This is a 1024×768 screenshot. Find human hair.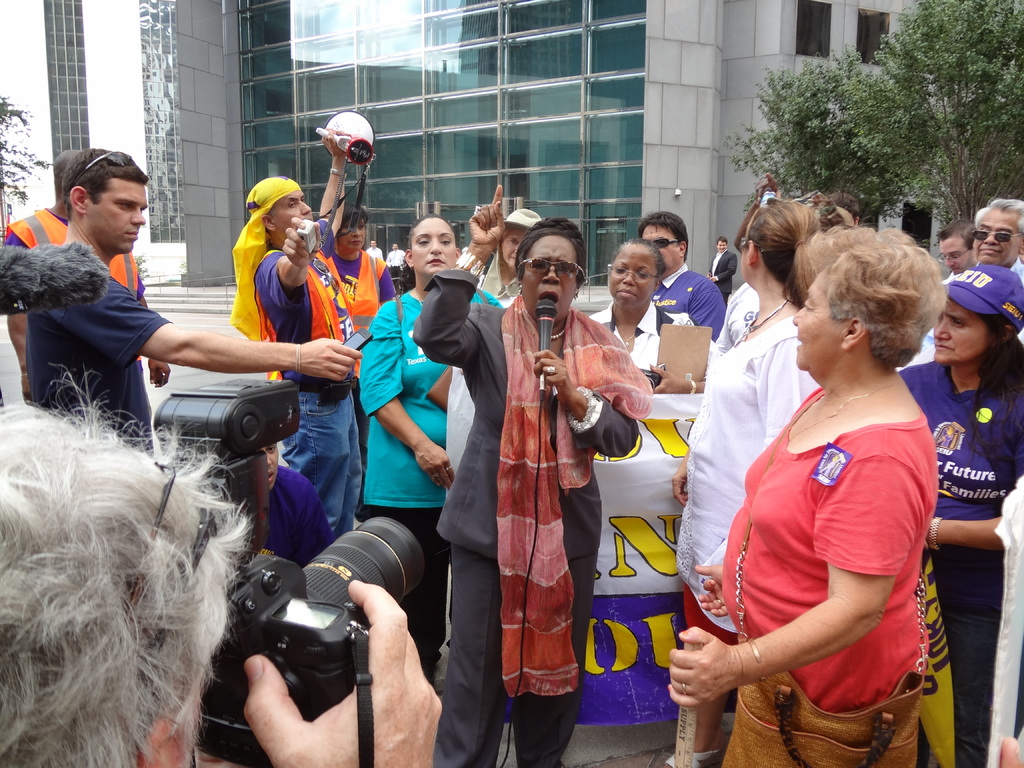
Bounding box: (left=265, top=205, right=278, bottom=236).
